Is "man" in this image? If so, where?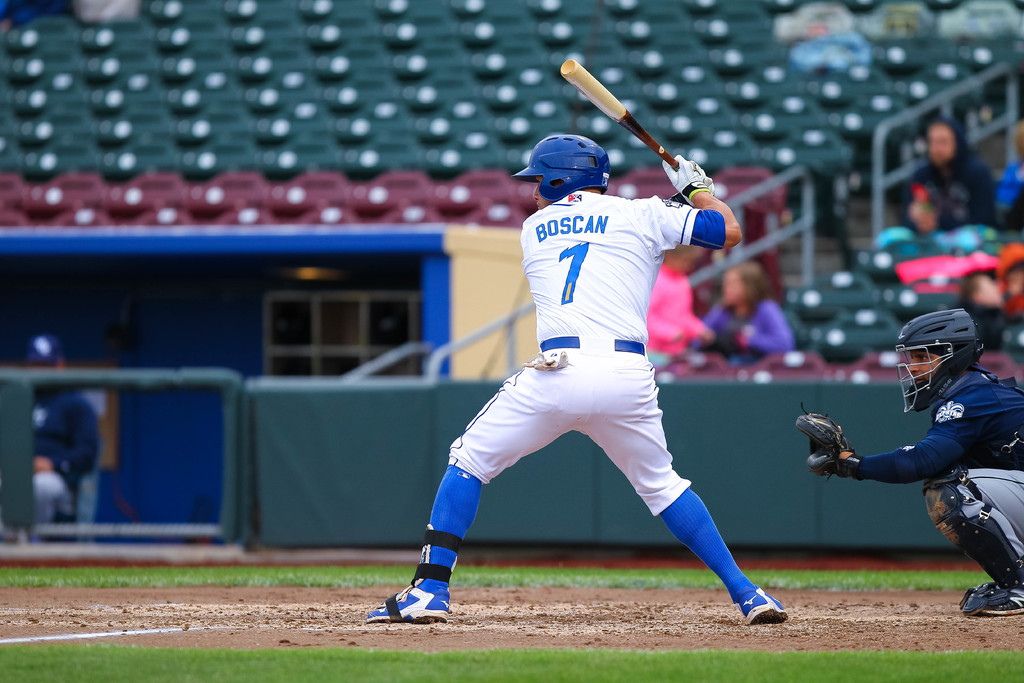
Yes, at [367,135,787,620].
